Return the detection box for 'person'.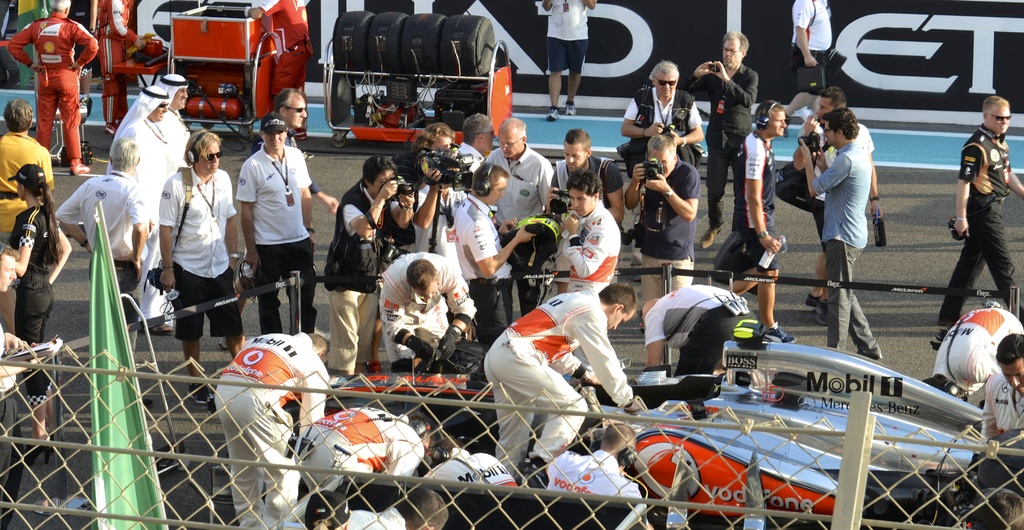
{"left": 550, "top": 128, "right": 625, "bottom": 294}.
